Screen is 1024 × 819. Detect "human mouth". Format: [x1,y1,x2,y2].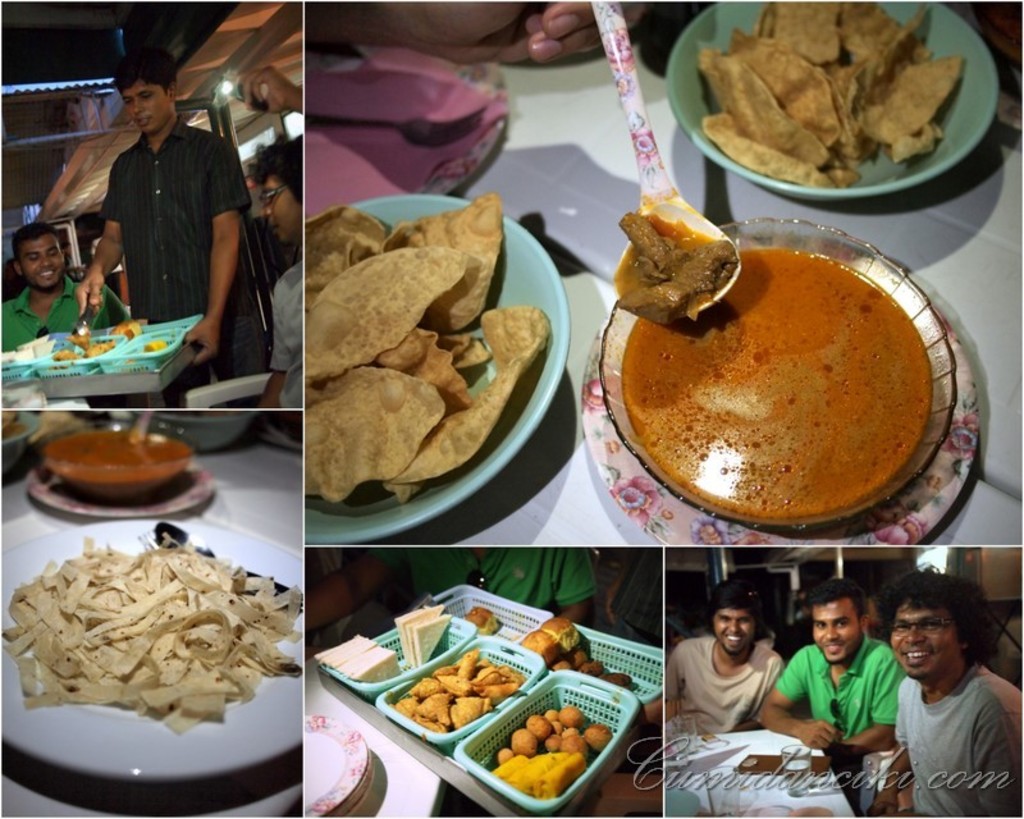
[41,273,55,279].
